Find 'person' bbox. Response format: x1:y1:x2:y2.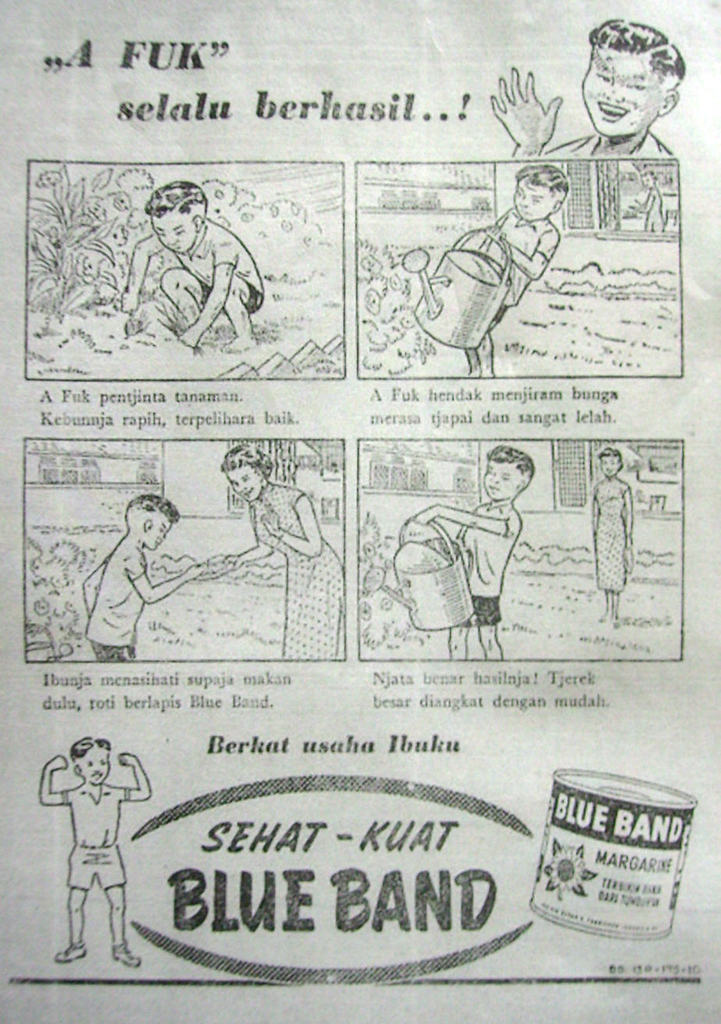
435:164:570:375.
